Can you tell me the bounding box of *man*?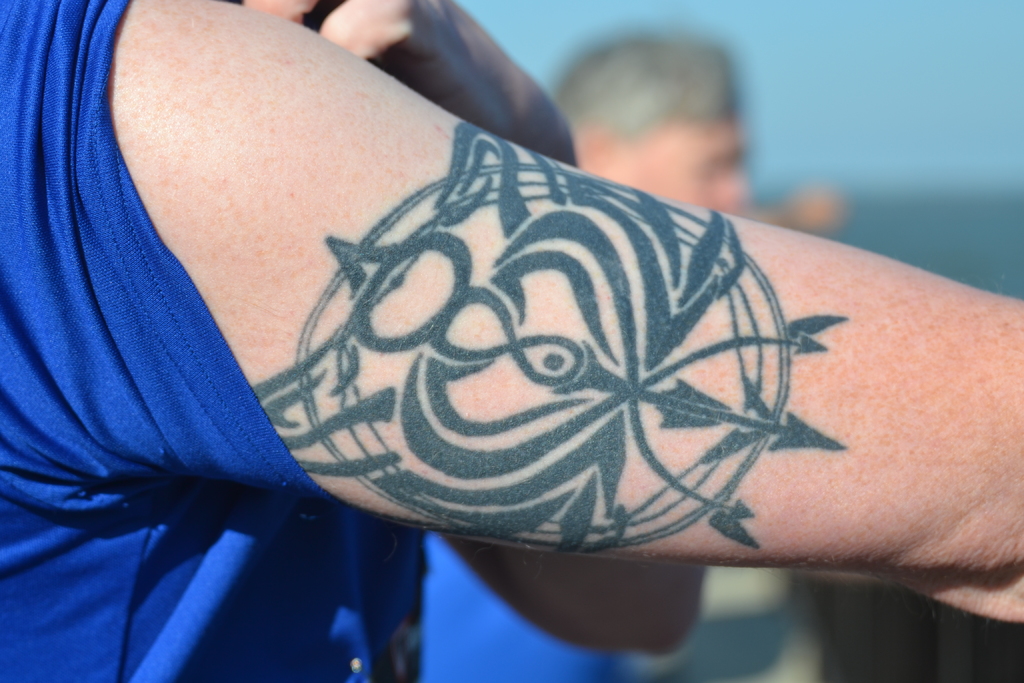
rect(422, 26, 863, 682).
